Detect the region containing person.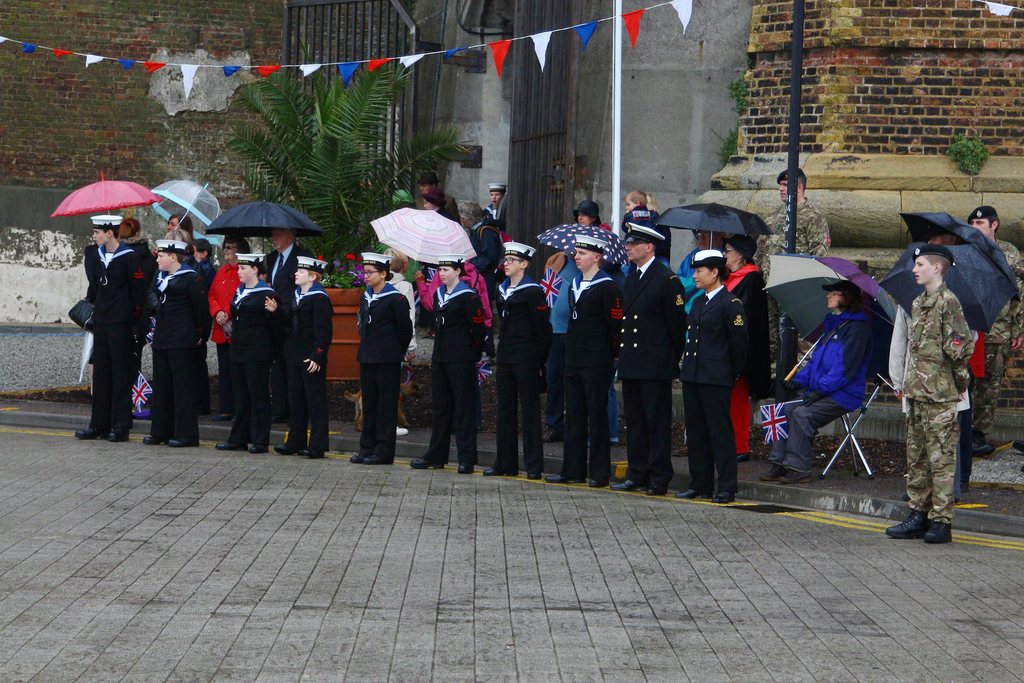
{"left": 212, "top": 254, "right": 278, "bottom": 454}.
